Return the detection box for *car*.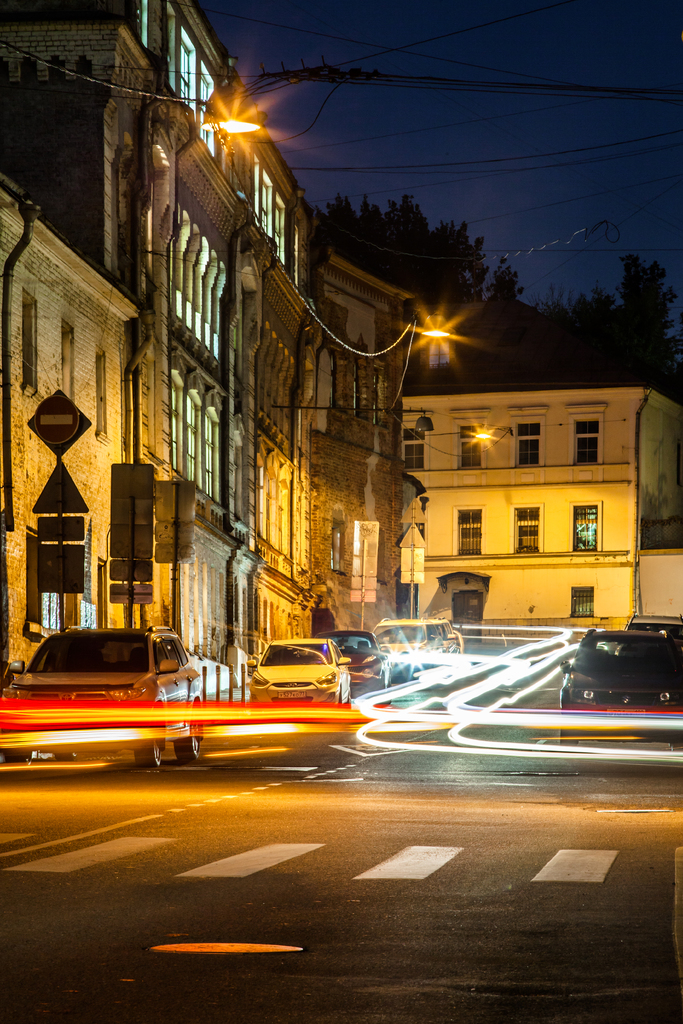
(x1=379, y1=614, x2=449, y2=676).
